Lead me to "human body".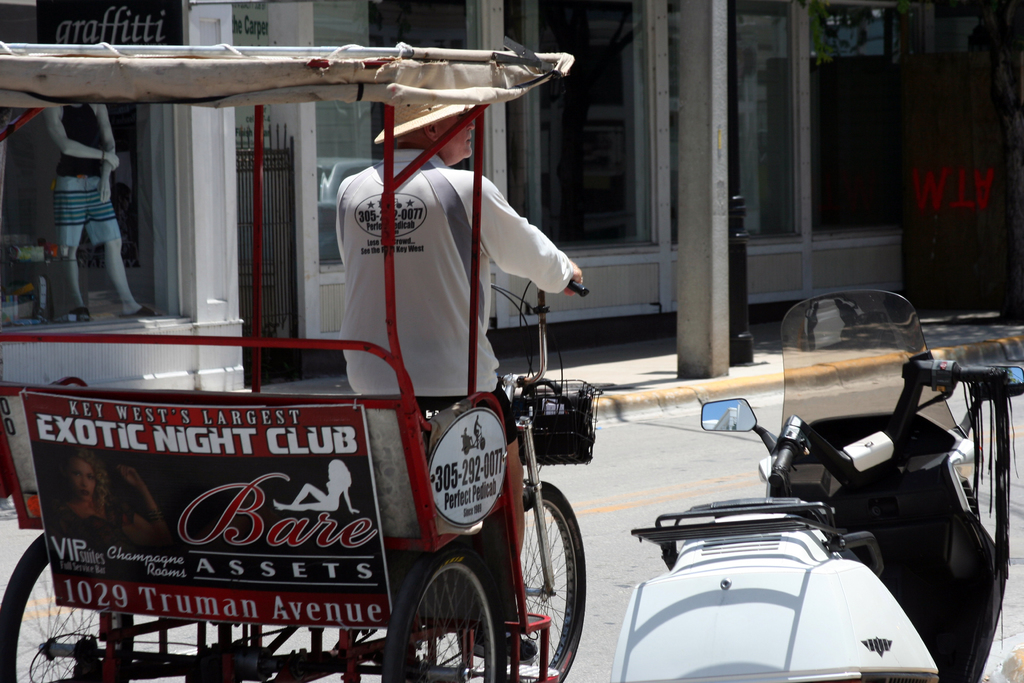
Lead to 33, 106, 132, 334.
